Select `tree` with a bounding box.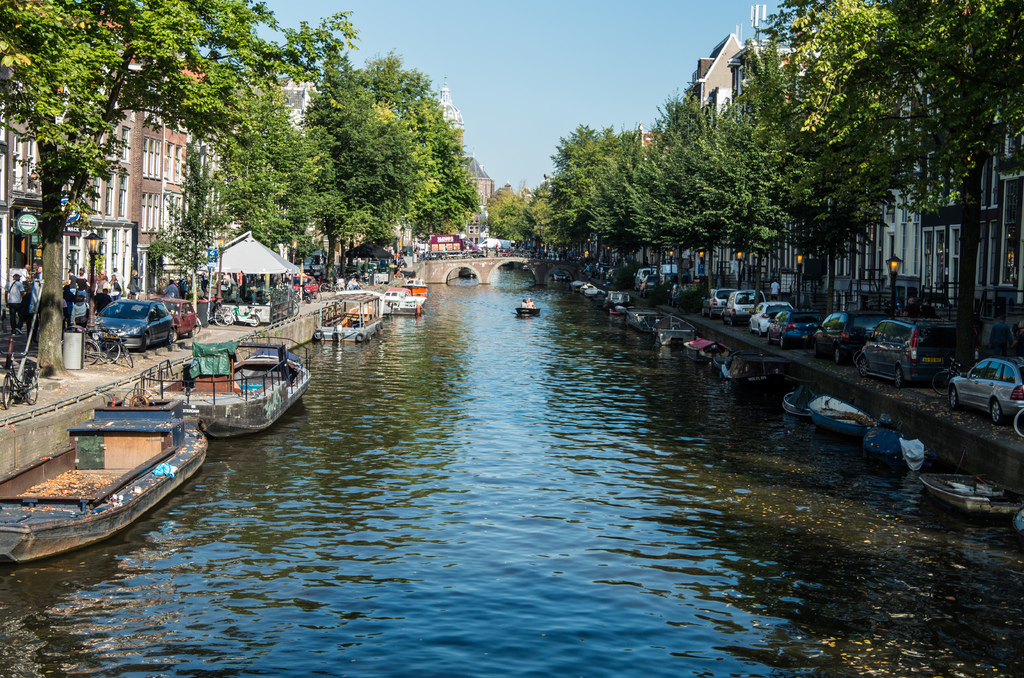
(x1=300, y1=63, x2=417, y2=300).
